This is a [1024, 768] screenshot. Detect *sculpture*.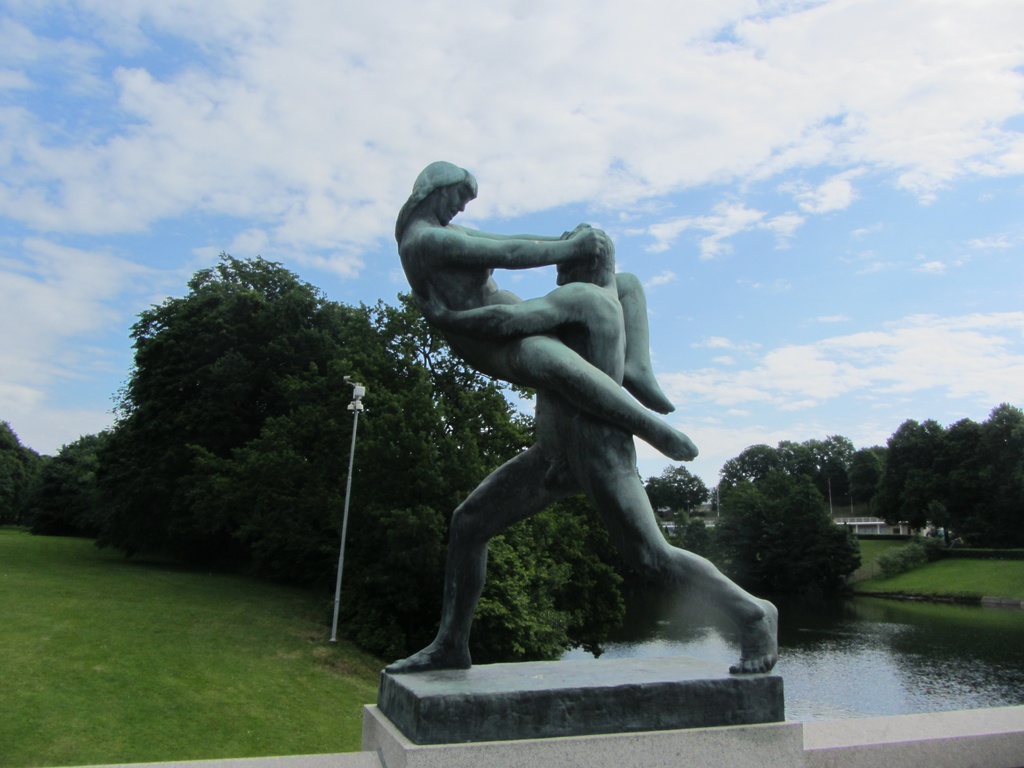
bbox=(392, 164, 694, 476).
